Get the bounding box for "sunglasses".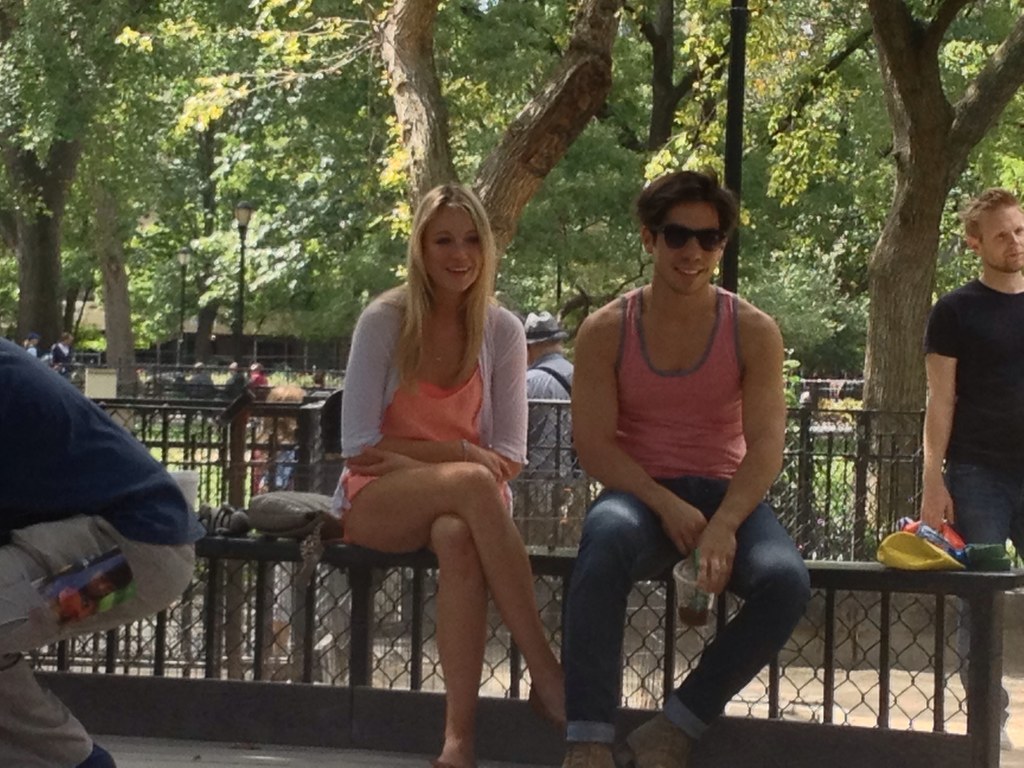
[x1=649, y1=222, x2=728, y2=252].
